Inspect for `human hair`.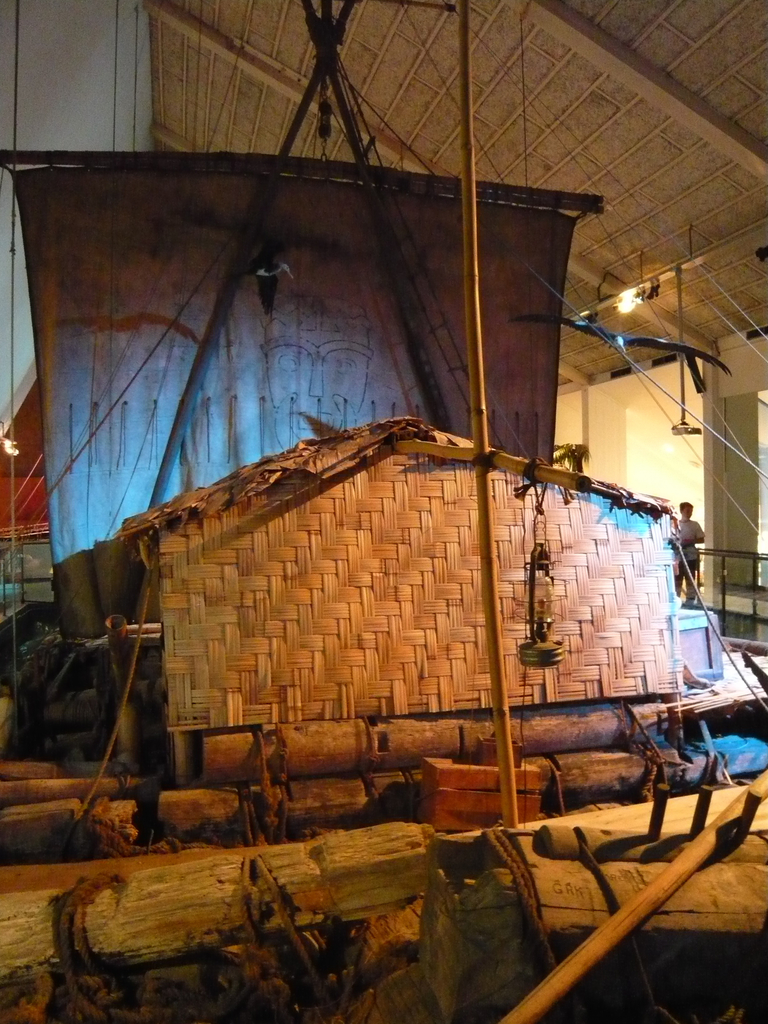
Inspection: {"left": 678, "top": 499, "right": 696, "bottom": 513}.
